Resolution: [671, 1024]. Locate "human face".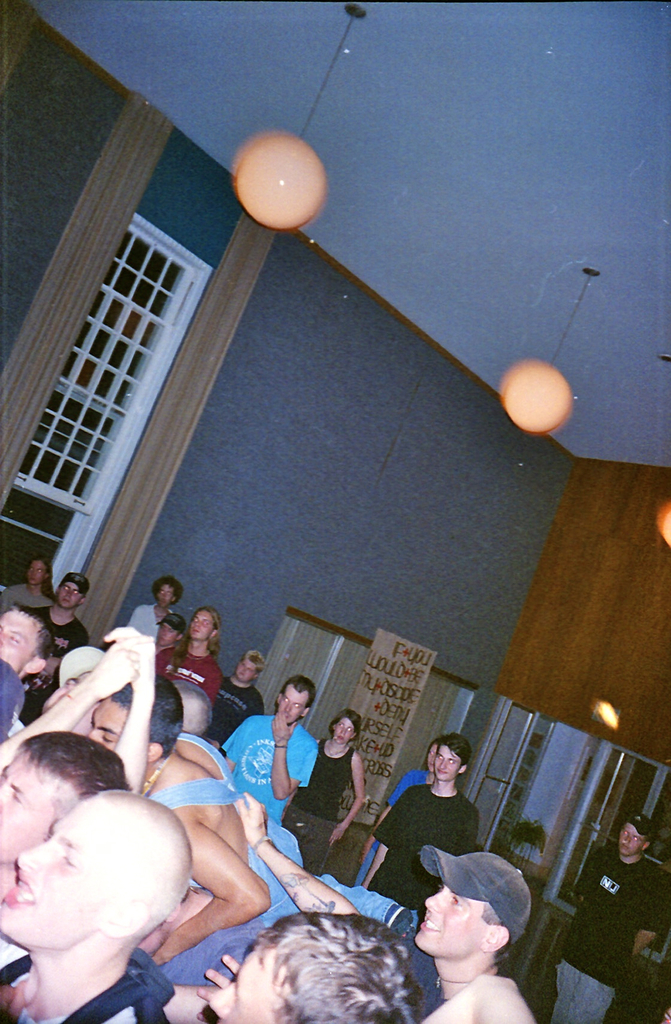
(0,804,113,943).
